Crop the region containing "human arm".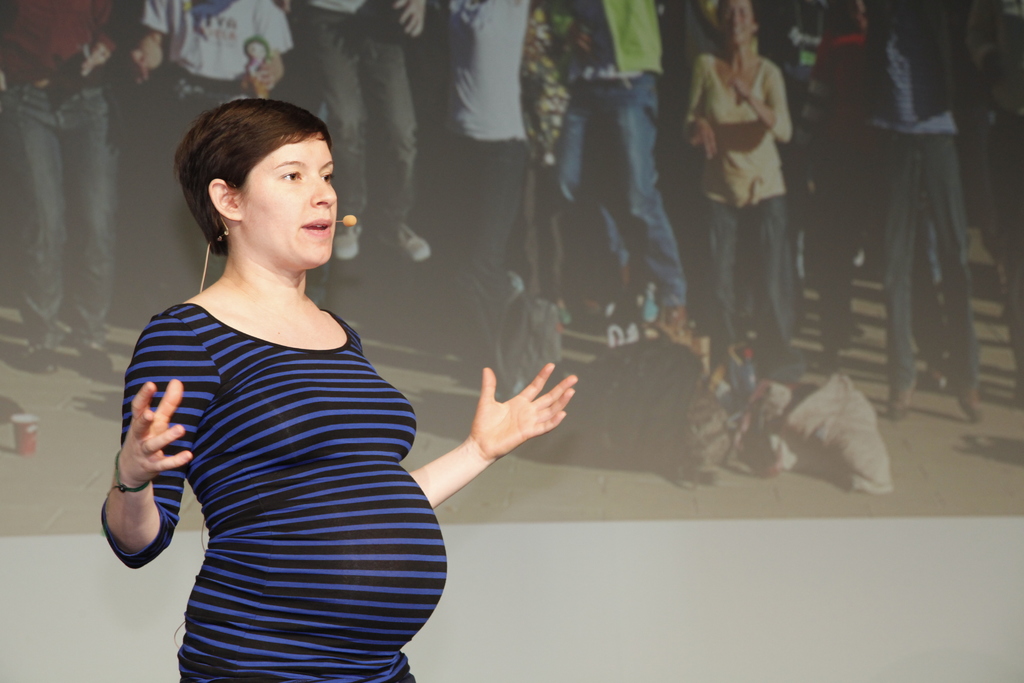
Crop region: (x1=346, y1=317, x2=584, y2=509).
